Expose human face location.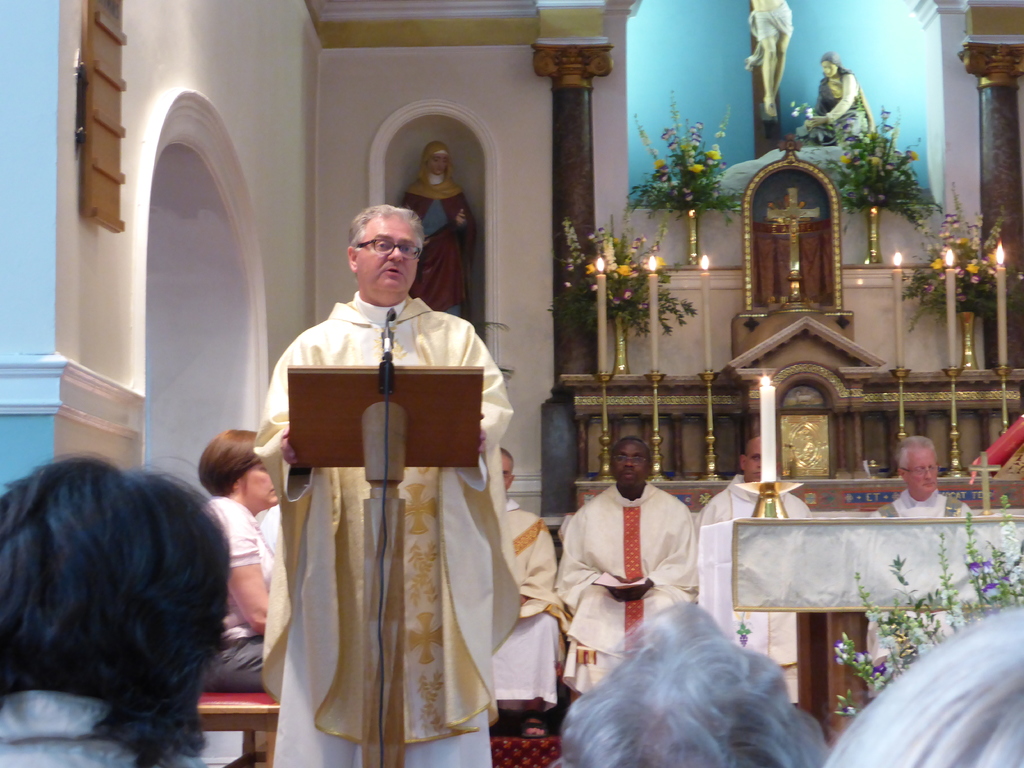
Exposed at 748/442/761/478.
